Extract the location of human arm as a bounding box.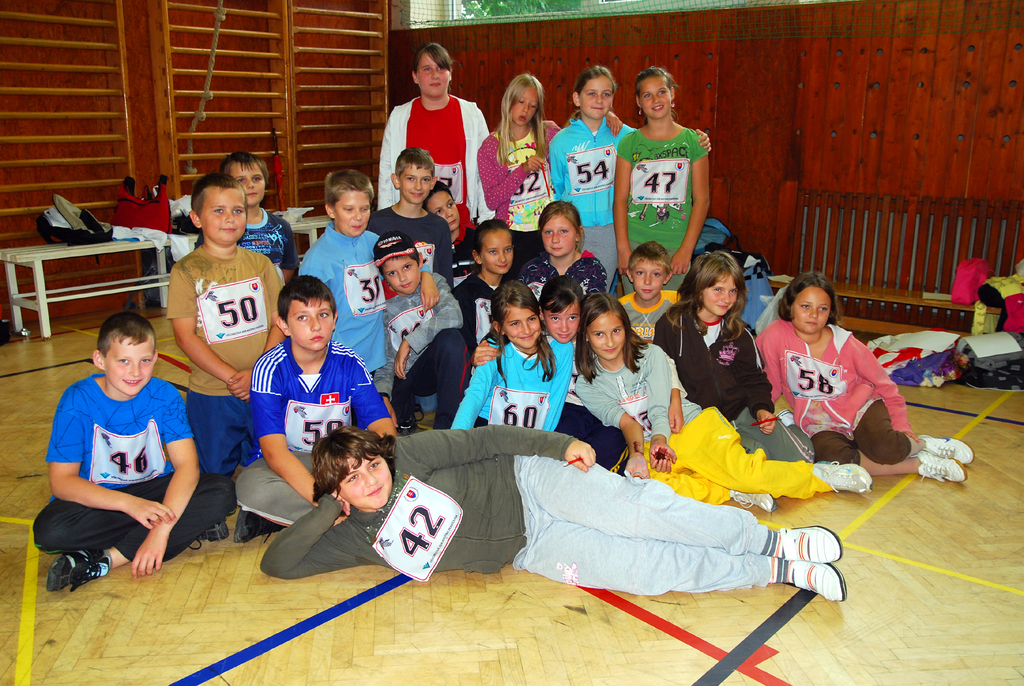
(376,99,398,213).
